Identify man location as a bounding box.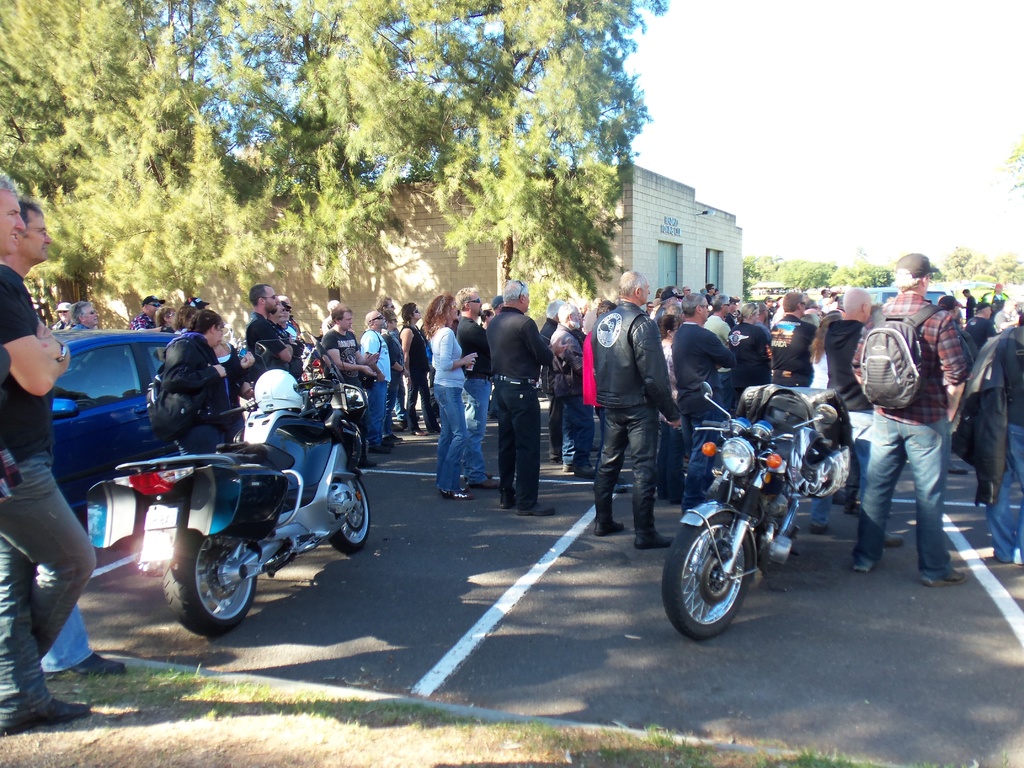
bbox=[760, 291, 782, 319].
